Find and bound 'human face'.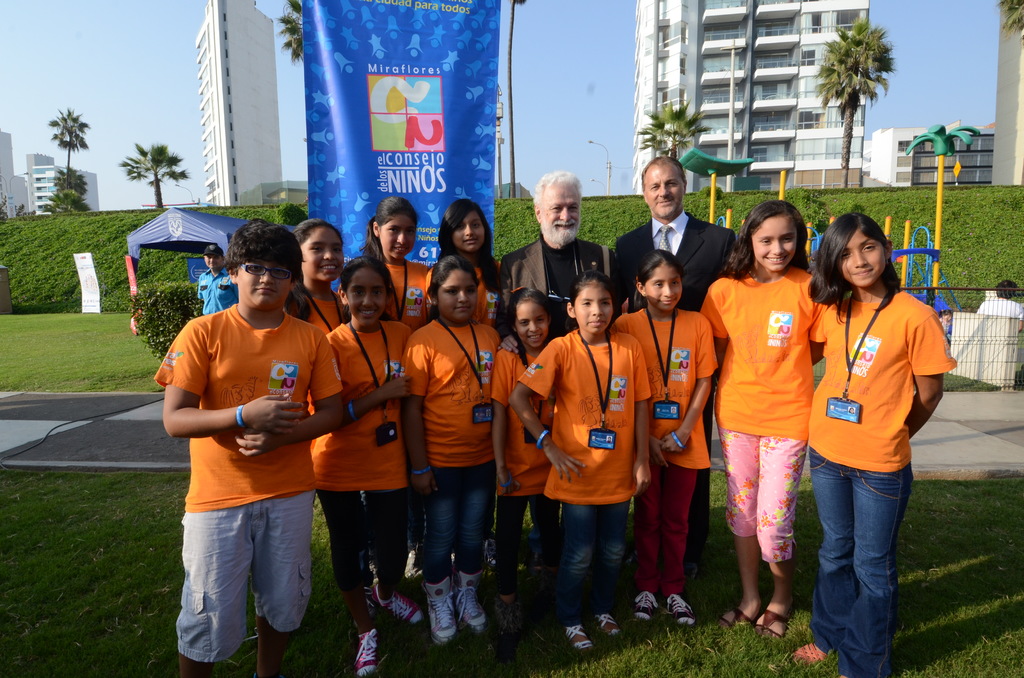
Bound: 300/229/345/282.
